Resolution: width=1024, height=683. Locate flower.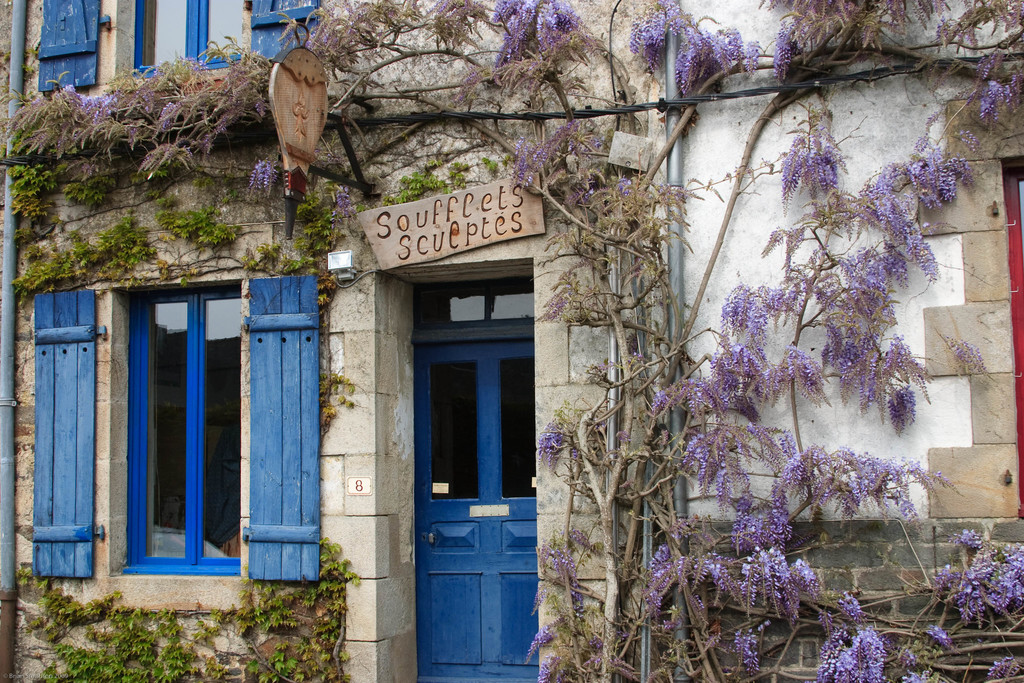
box=[249, 152, 273, 198].
